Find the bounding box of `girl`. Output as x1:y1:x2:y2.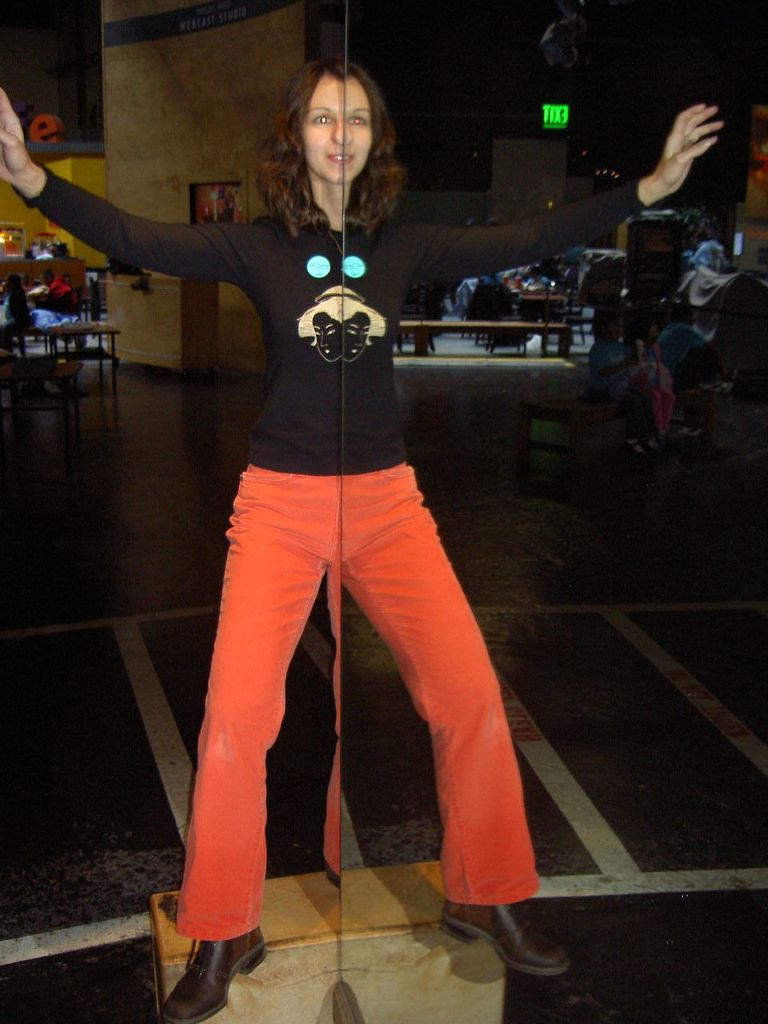
0:50:726:1023.
